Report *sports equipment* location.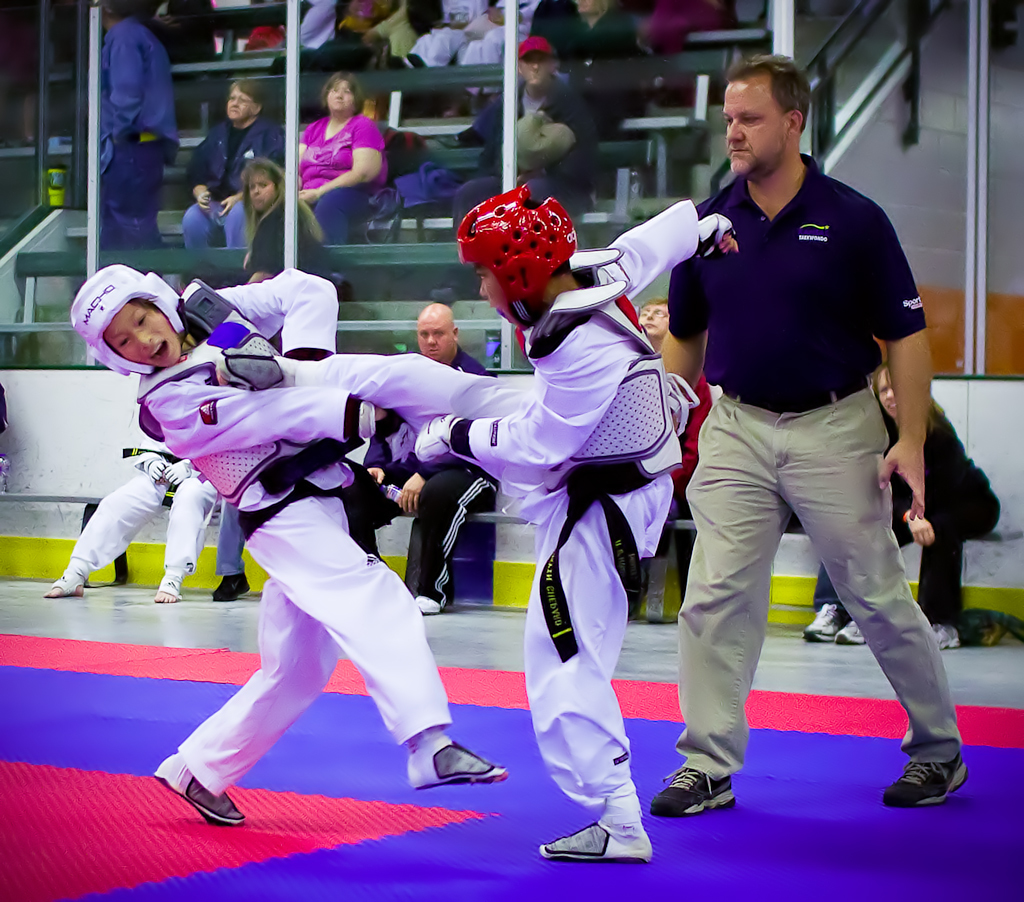
Report: box=[401, 733, 511, 796].
